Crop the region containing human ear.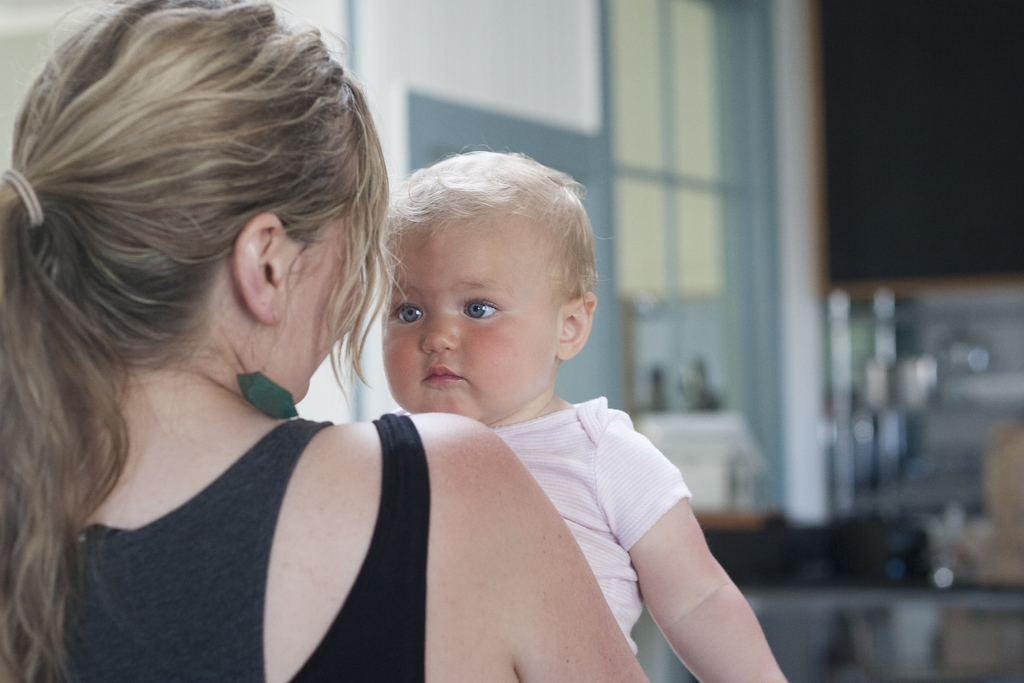
Crop region: rect(560, 292, 599, 360).
